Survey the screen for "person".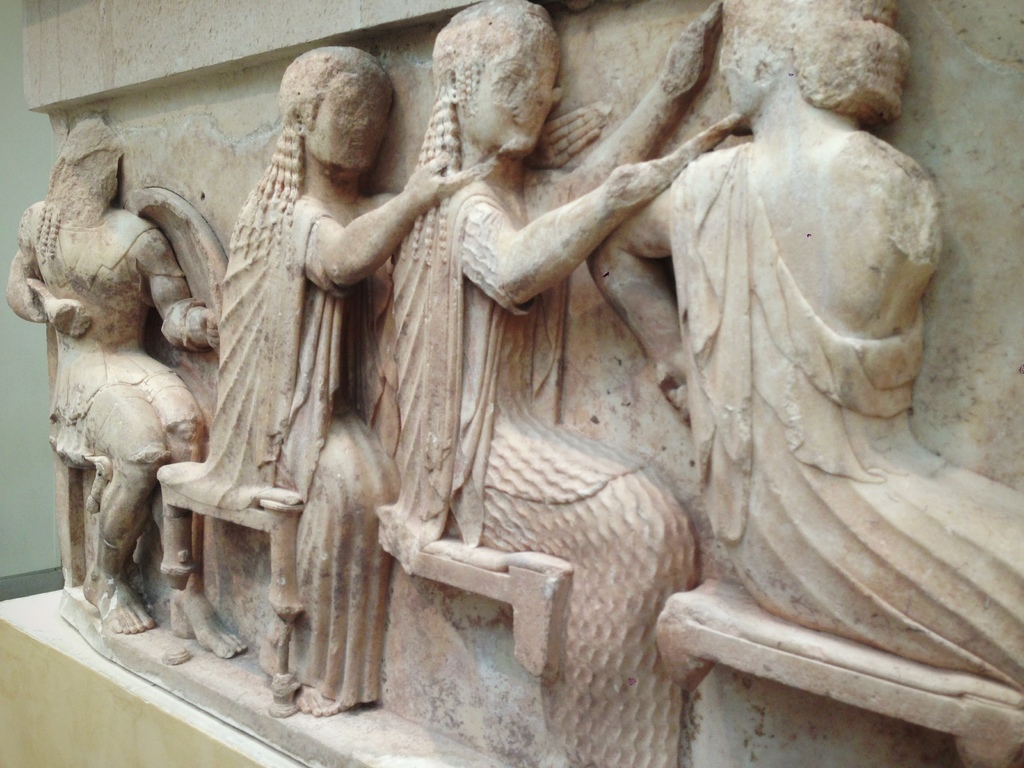
Survey found: BBox(12, 125, 230, 650).
